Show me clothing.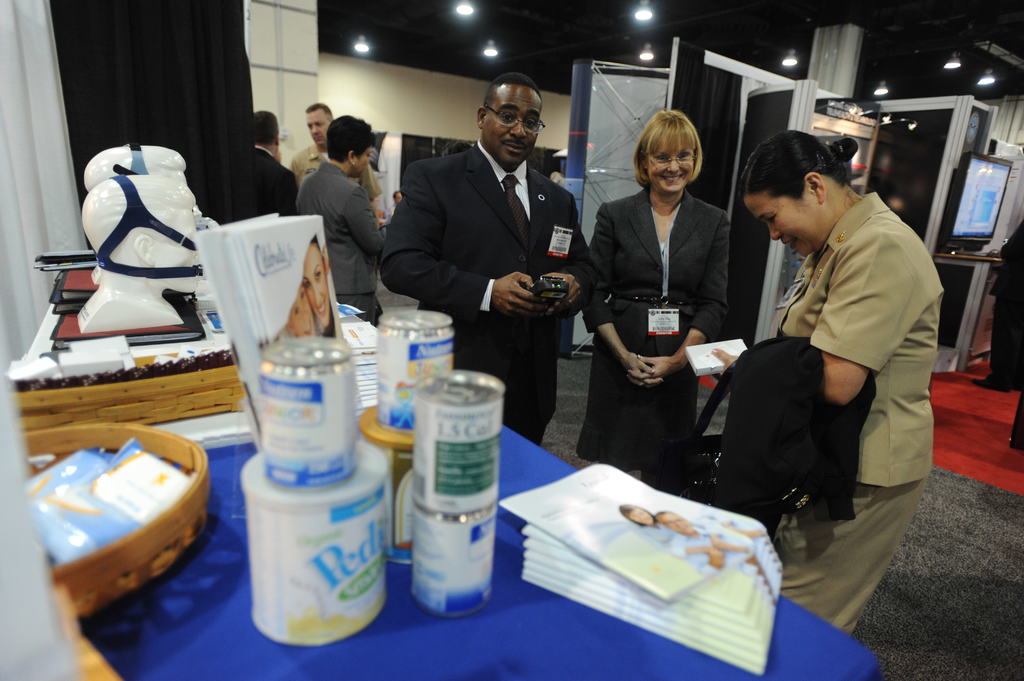
clothing is here: 378:144:609:444.
